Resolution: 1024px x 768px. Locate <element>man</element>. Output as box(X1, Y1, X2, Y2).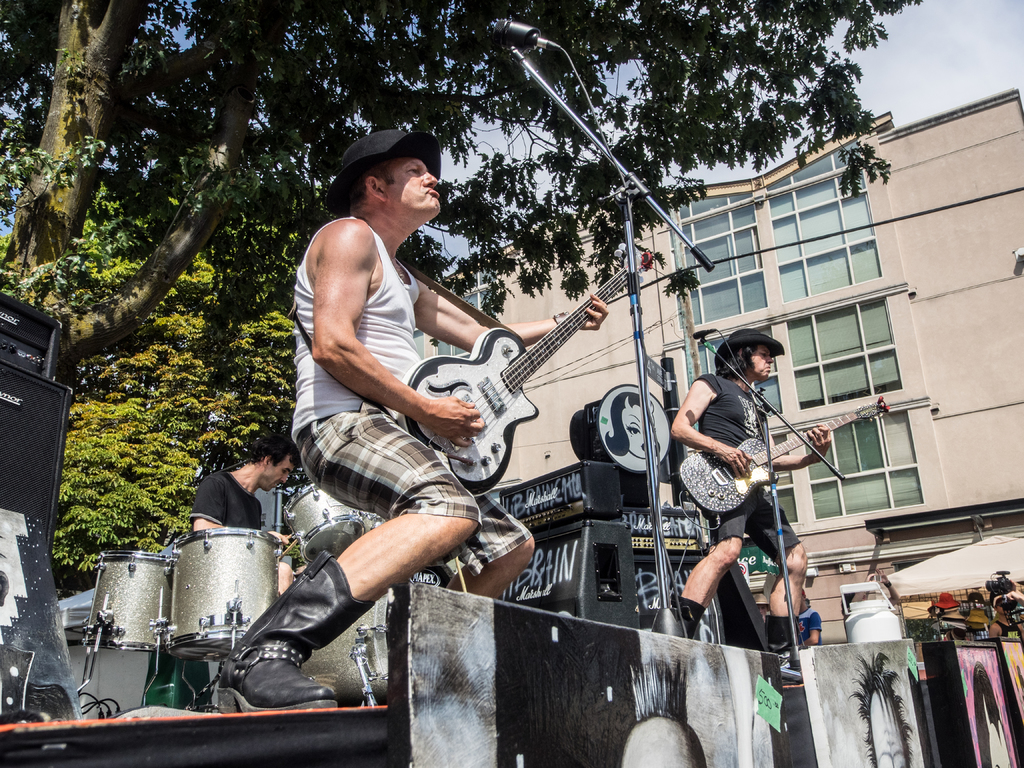
box(174, 426, 304, 529).
